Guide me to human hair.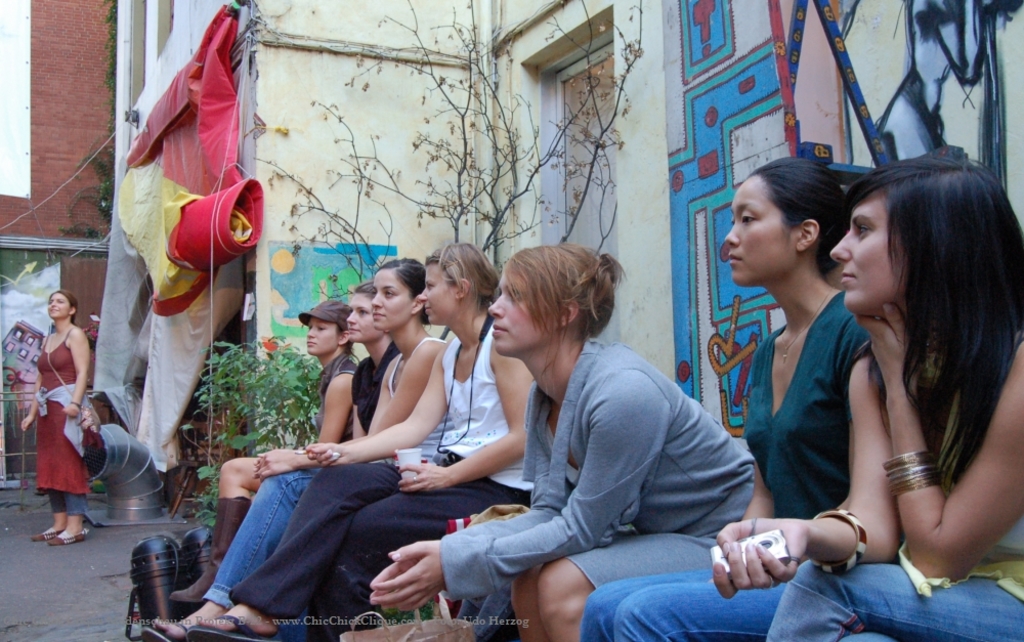
Guidance: {"x1": 349, "y1": 282, "x2": 374, "y2": 300}.
